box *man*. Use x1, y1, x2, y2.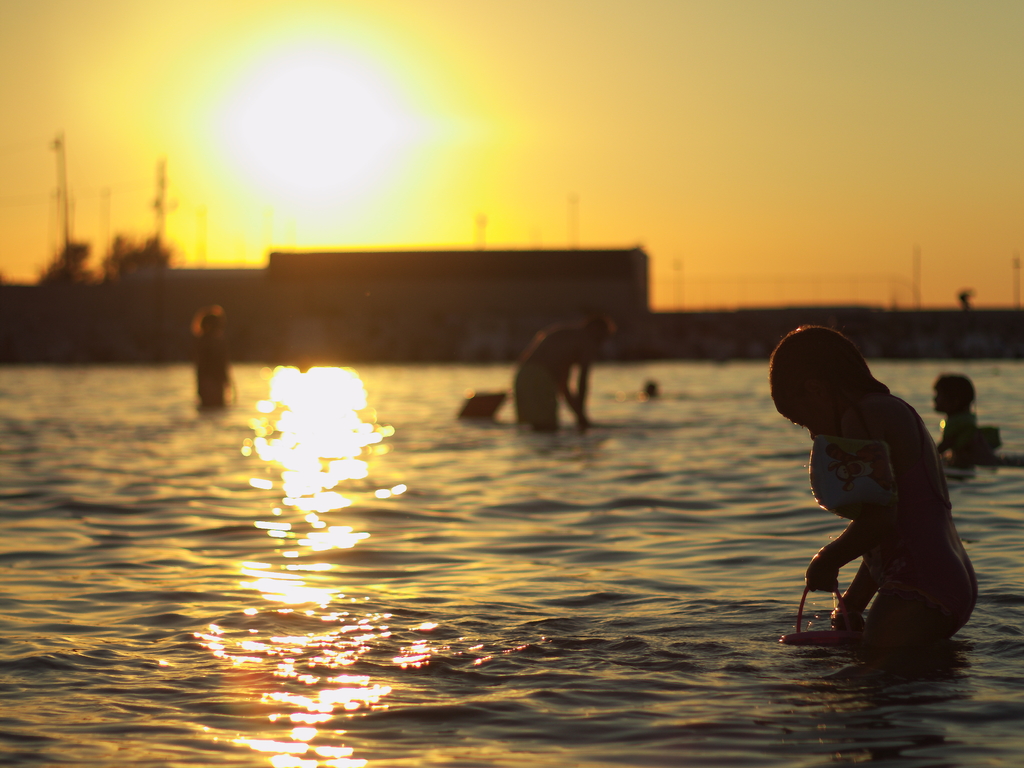
509, 311, 620, 433.
